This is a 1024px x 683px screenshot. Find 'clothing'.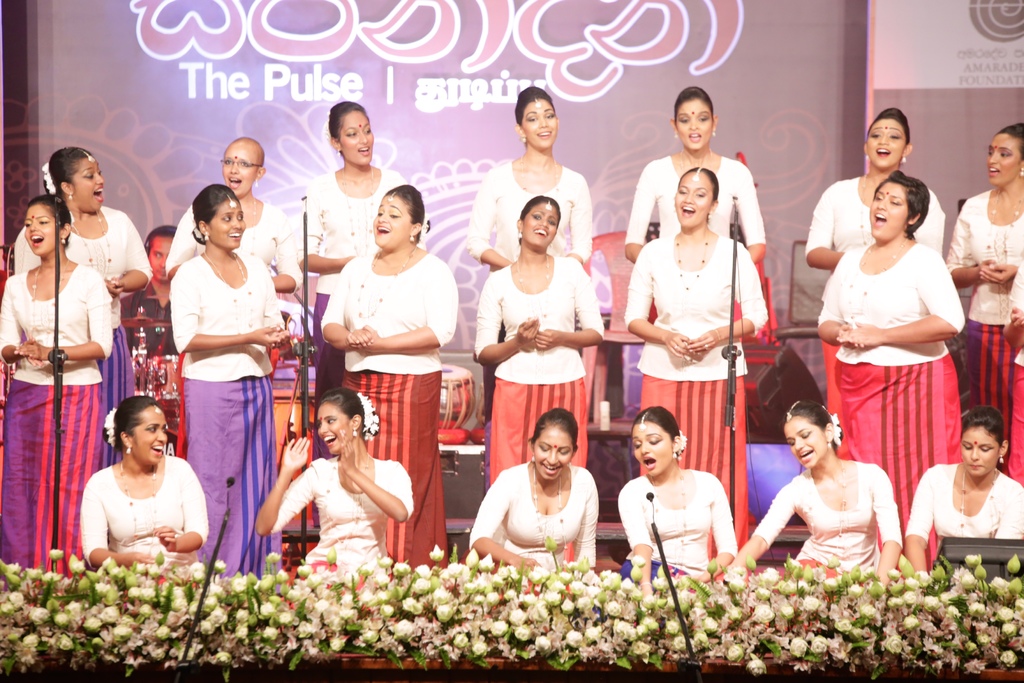
Bounding box: l=804, t=175, r=946, b=460.
